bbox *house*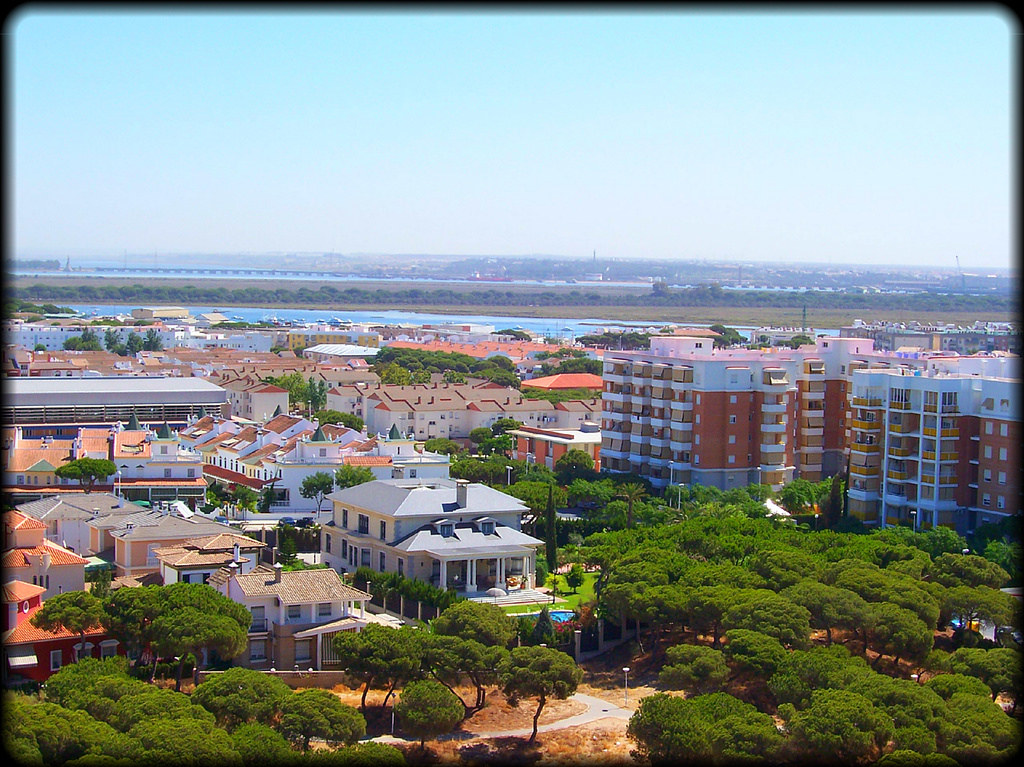
l=308, t=468, r=561, b=613
